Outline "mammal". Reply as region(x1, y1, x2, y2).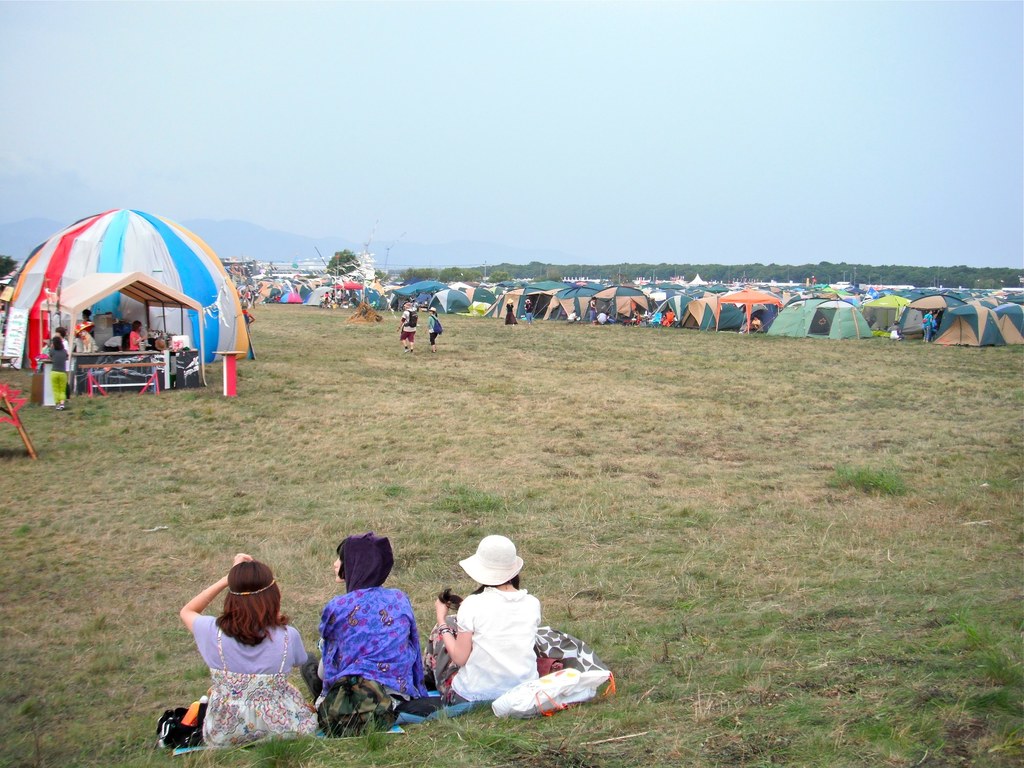
region(423, 305, 443, 353).
